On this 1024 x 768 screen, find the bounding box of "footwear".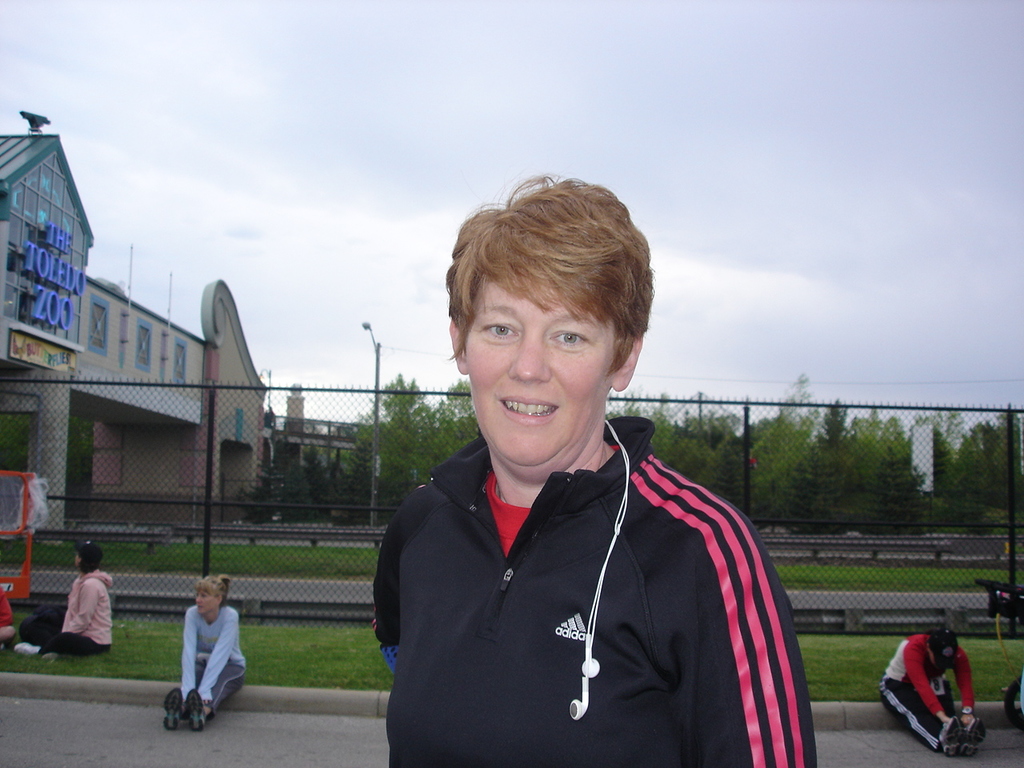
Bounding box: <bbox>17, 639, 45, 658</bbox>.
